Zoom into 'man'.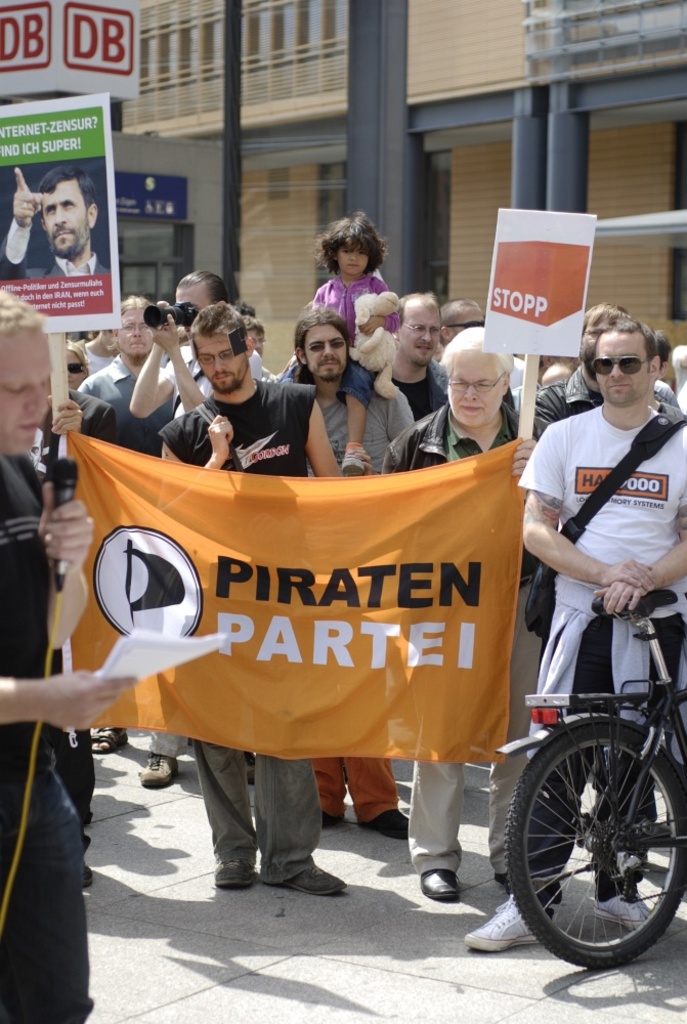
Zoom target: {"left": 76, "top": 297, "right": 177, "bottom": 752}.
